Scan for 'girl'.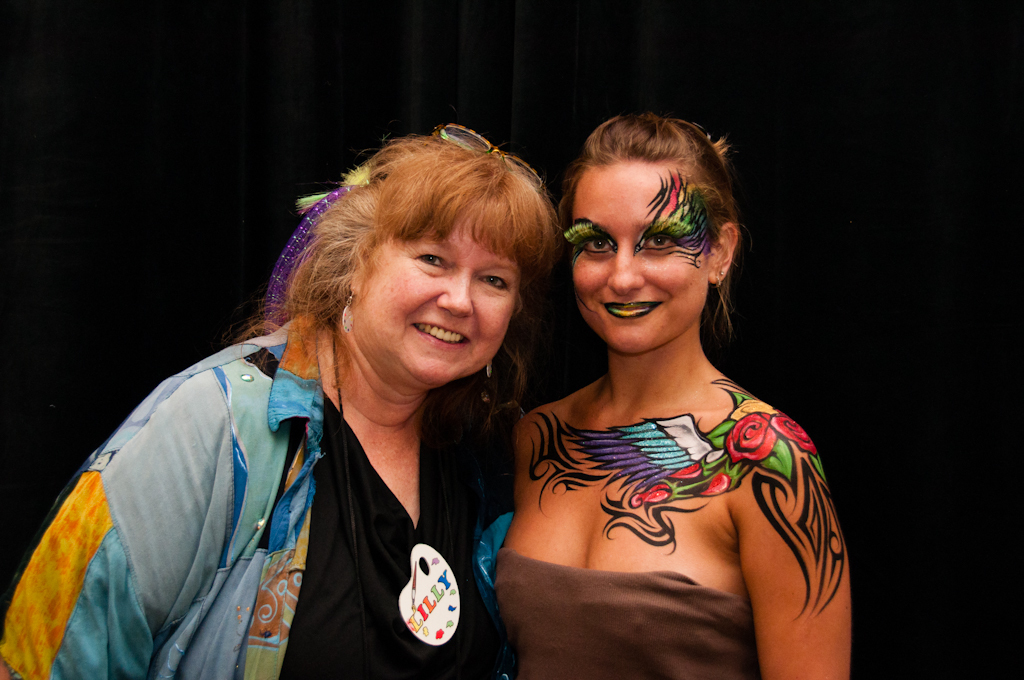
Scan result: [496, 111, 846, 679].
